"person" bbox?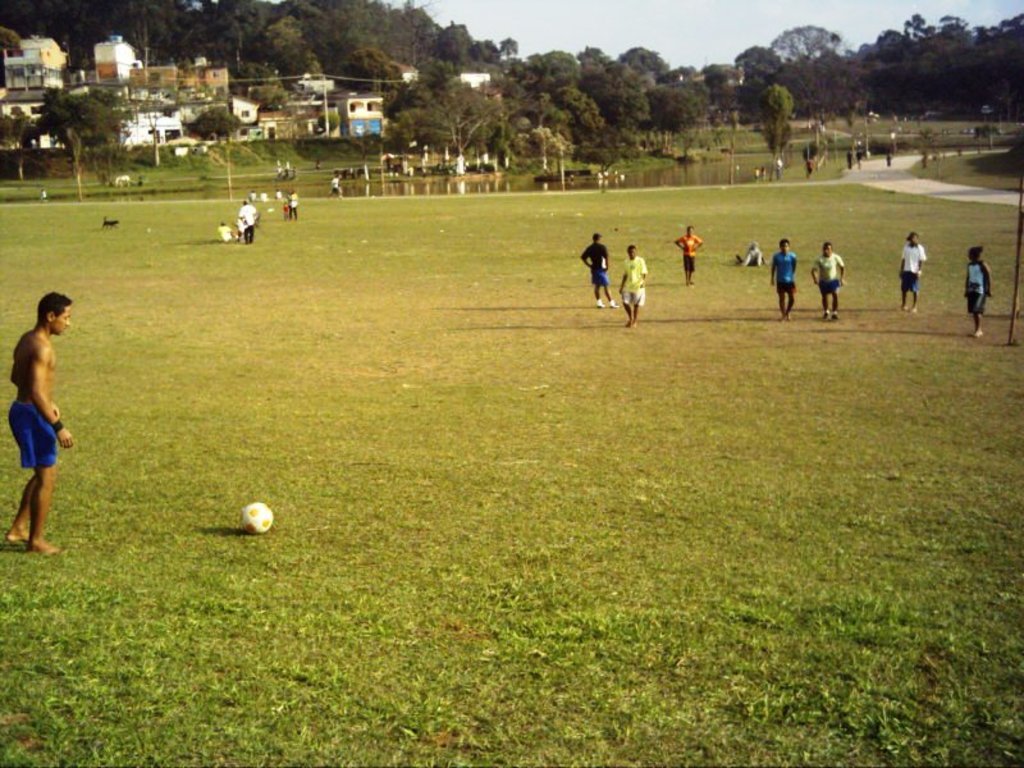
box(733, 241, 763, 266)
